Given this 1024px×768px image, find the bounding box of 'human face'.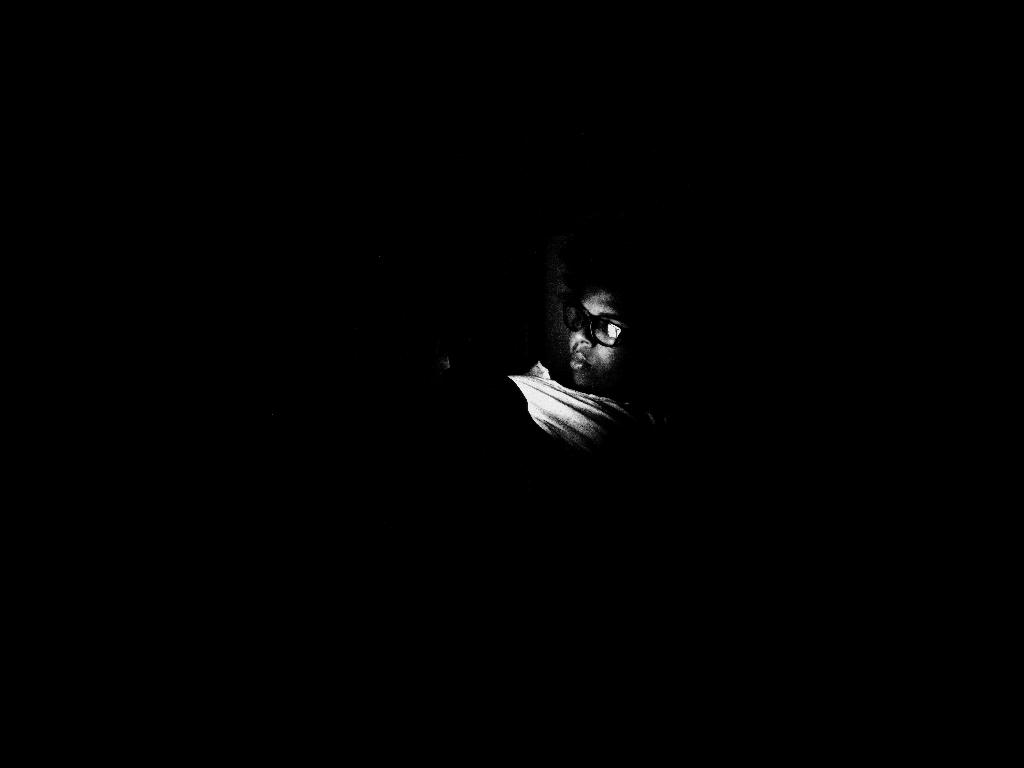
[left=568, top=278, right=640, bottom=387].
